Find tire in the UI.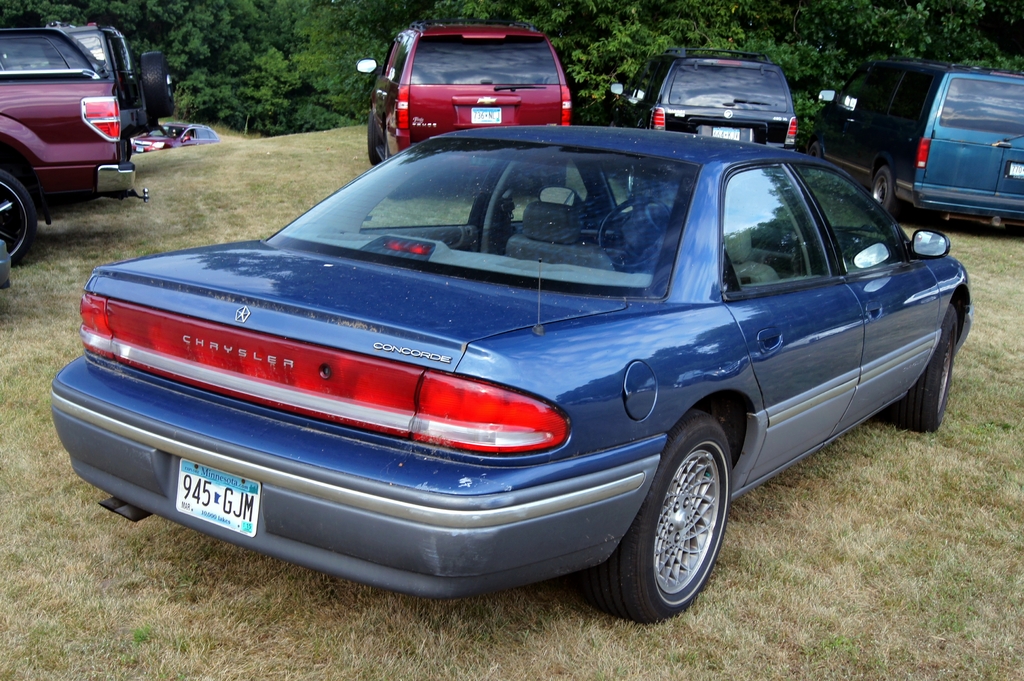
UI element at bbox=[886, 307, 956, 431].
